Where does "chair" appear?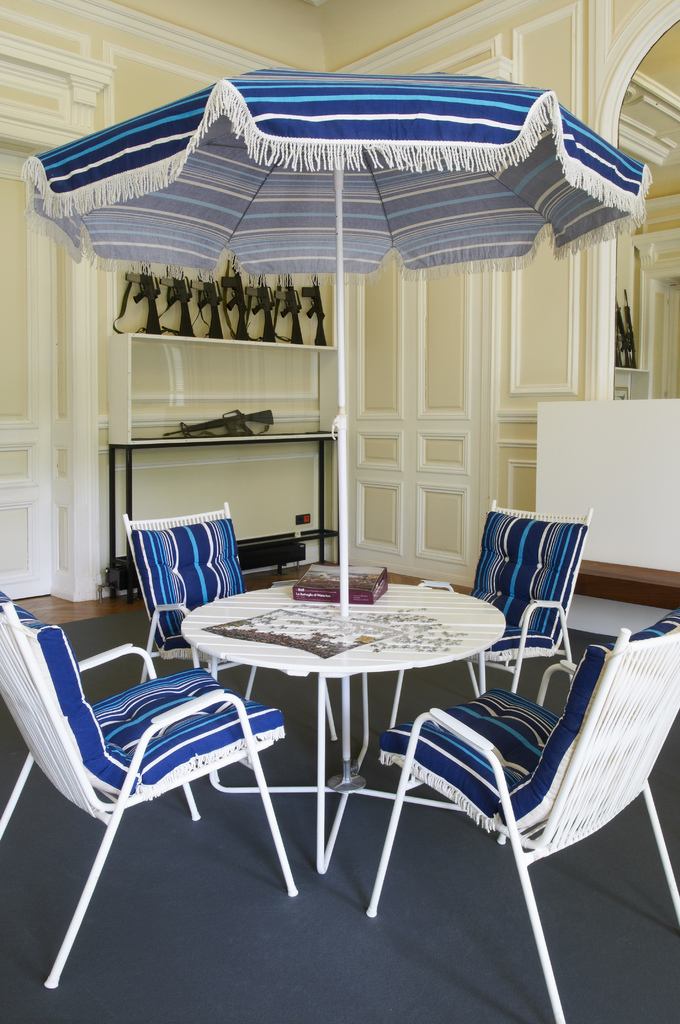
Appears at x1=387 y1=501 x2=595 y2=728.
